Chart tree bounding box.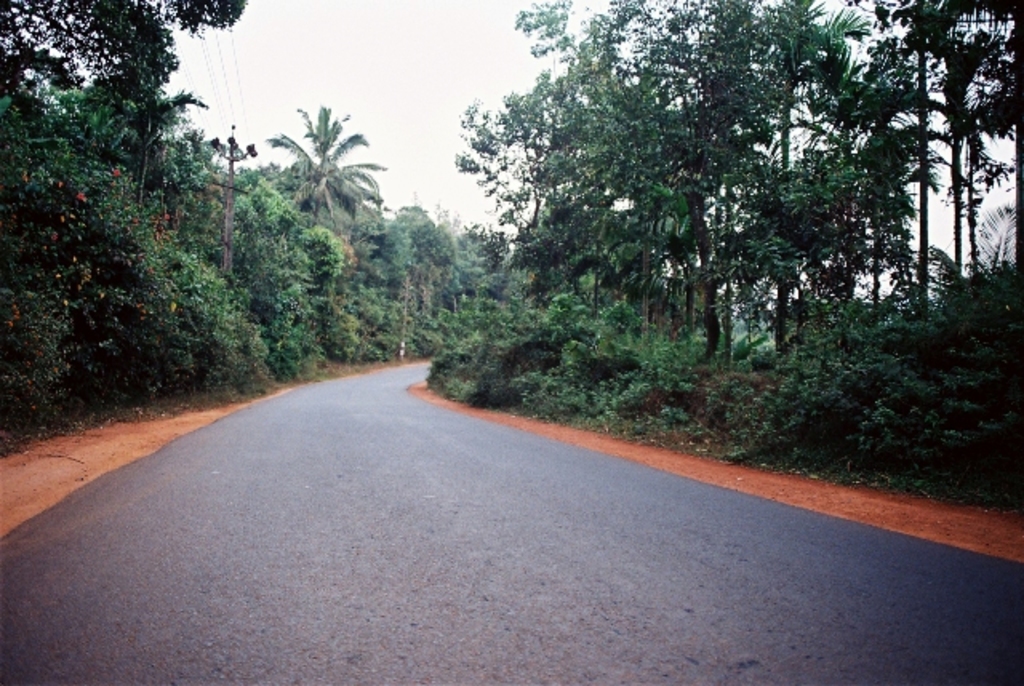
Charted: bbox=(694, 0, 957, 361).
